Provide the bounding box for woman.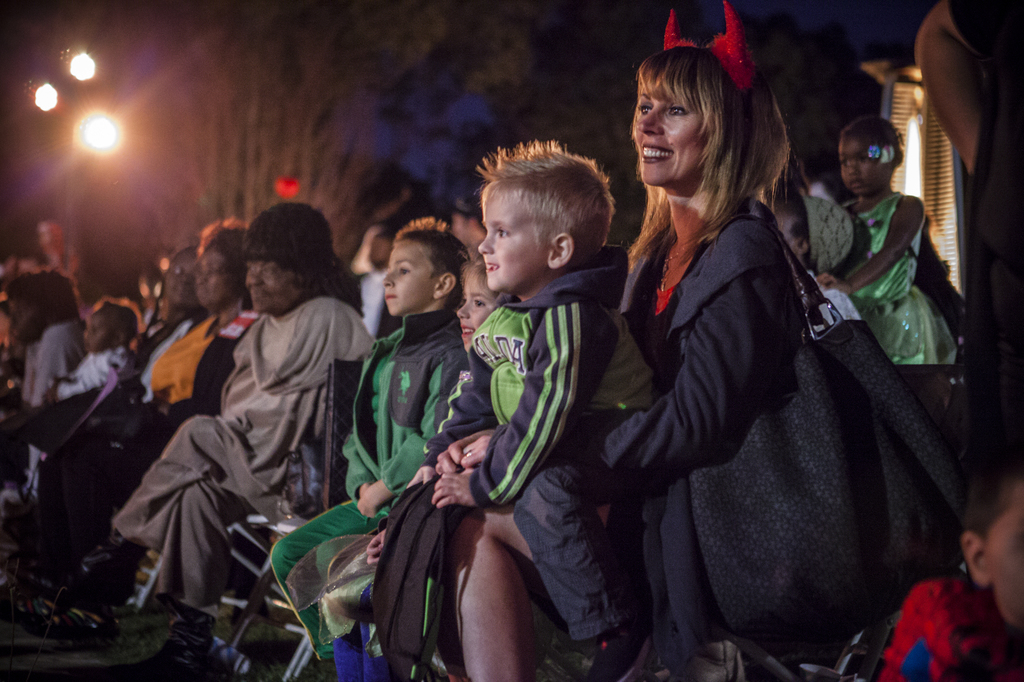
{"x1": 452, "y1": 40, "x2": 821, "y2": 681}.
